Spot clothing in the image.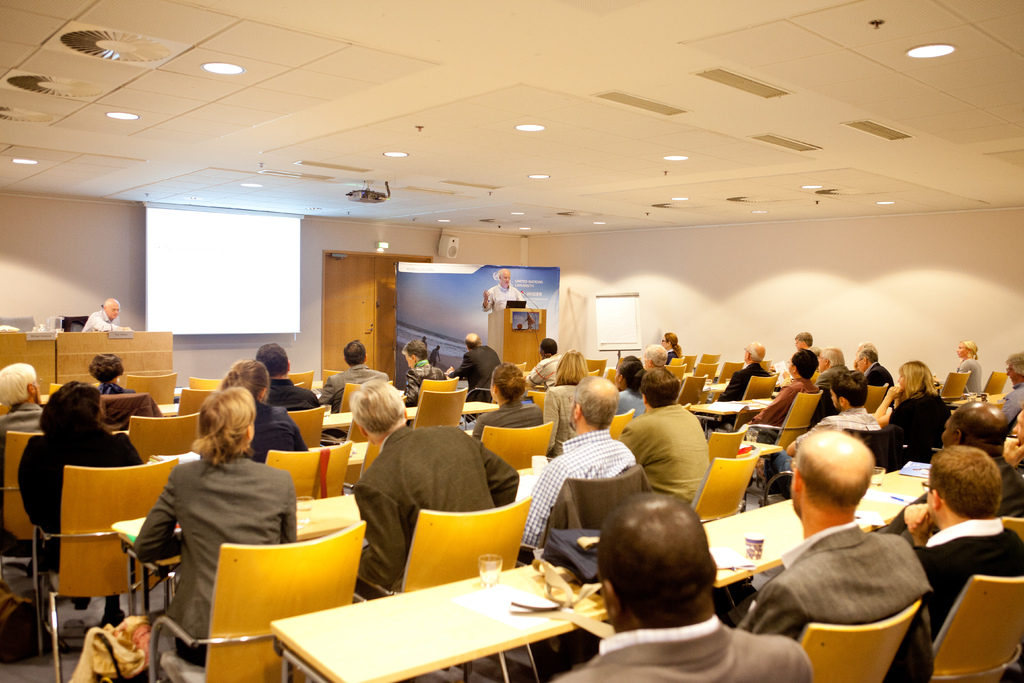
clothing found at bbox=(1020, 440, 1023, 515).
